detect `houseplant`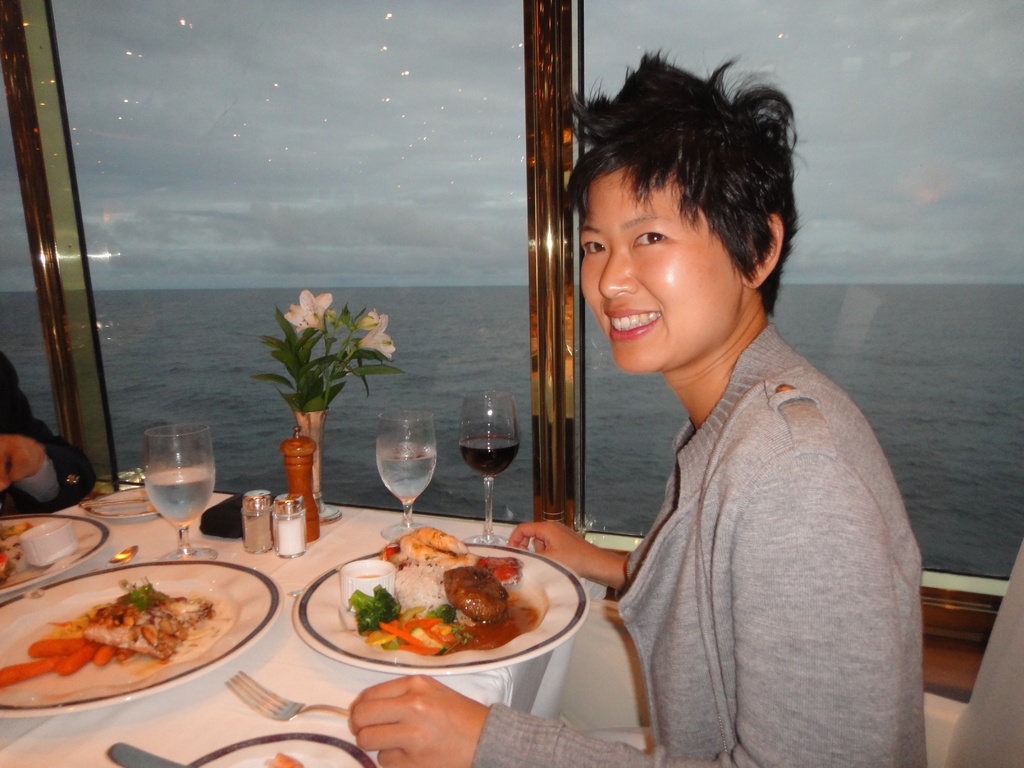
(x1=252, y1=283, x2=407, y2=518)
